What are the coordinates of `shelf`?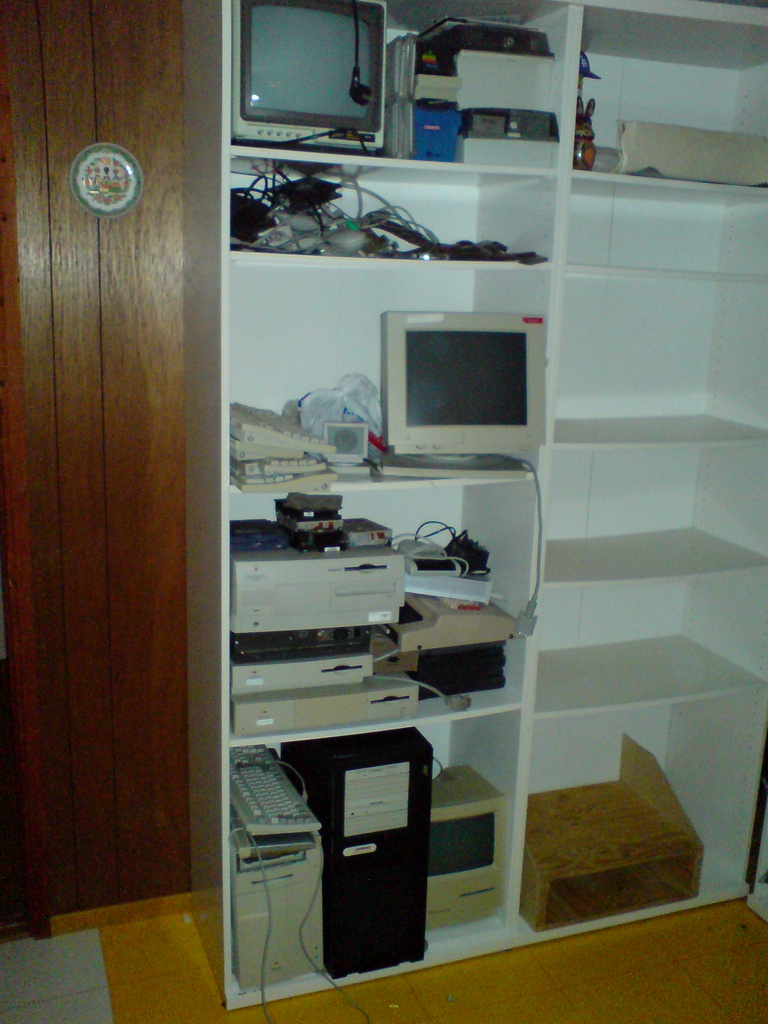
<bbox>529, 435, 767, 582</bbox>.
